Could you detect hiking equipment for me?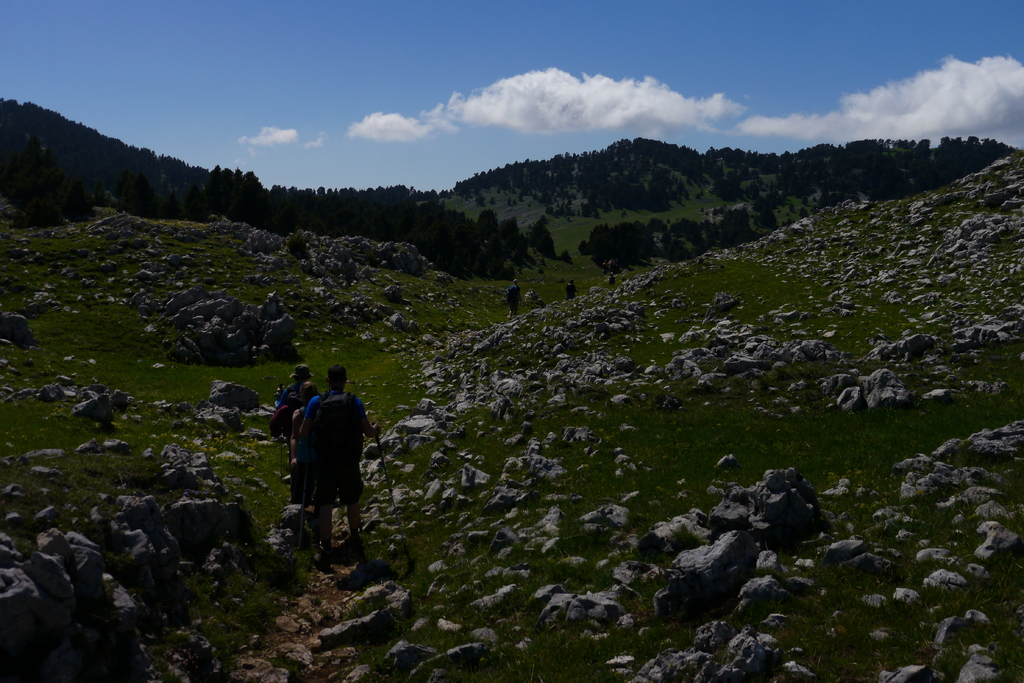
Detection result: [x1=278, y1=382, x2=283, y2=477].
